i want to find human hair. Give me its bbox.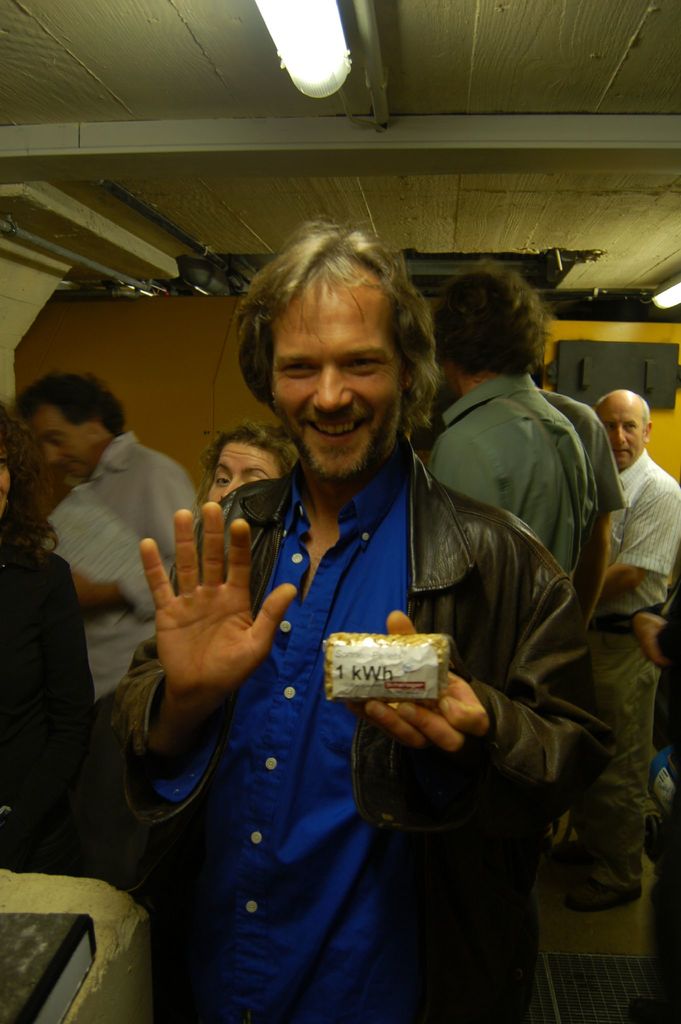
BBox(427, 268, 545, 376).
